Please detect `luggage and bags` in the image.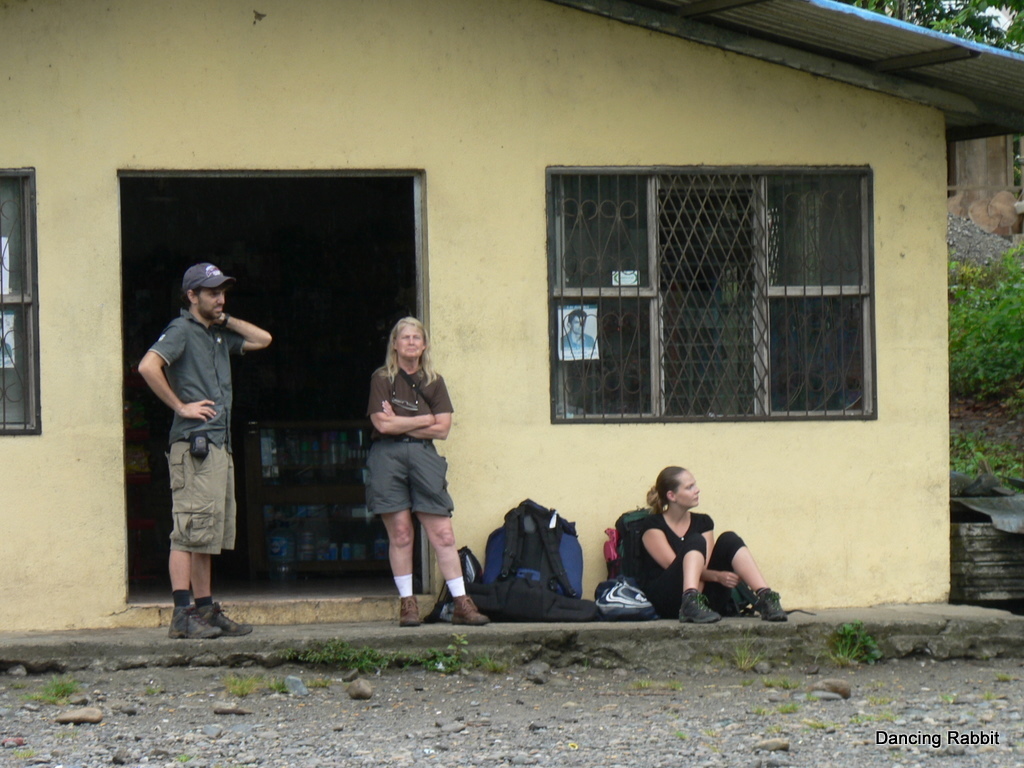
{"x1": 481, "y1": 494, "x2": 586, "y2": 598}.
